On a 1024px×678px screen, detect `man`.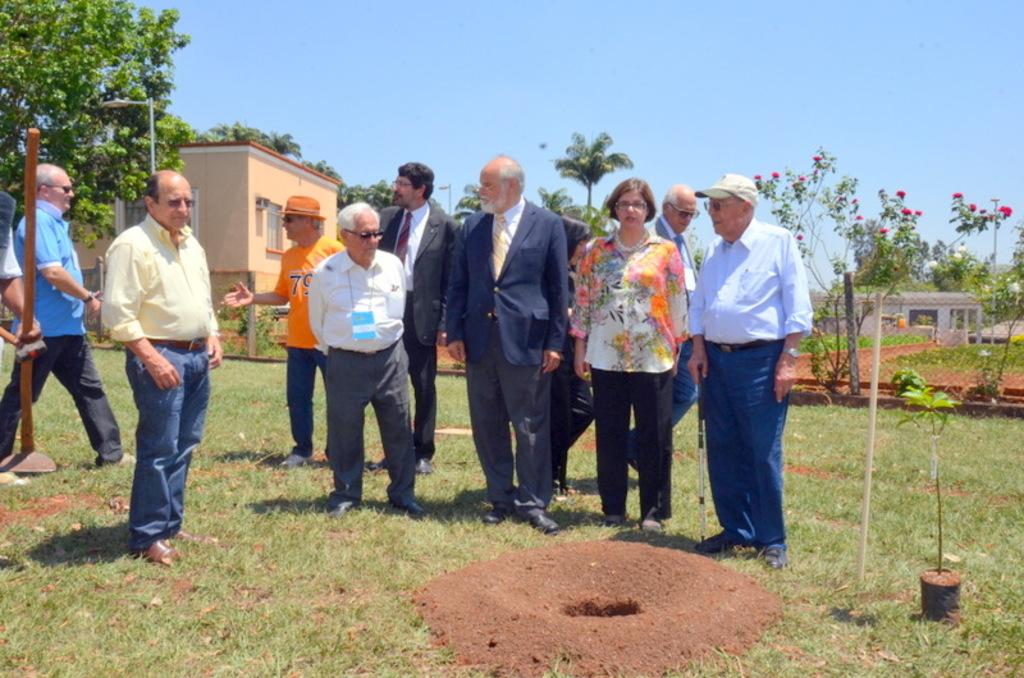
left=367, top=159, right=460, bottom=473.
